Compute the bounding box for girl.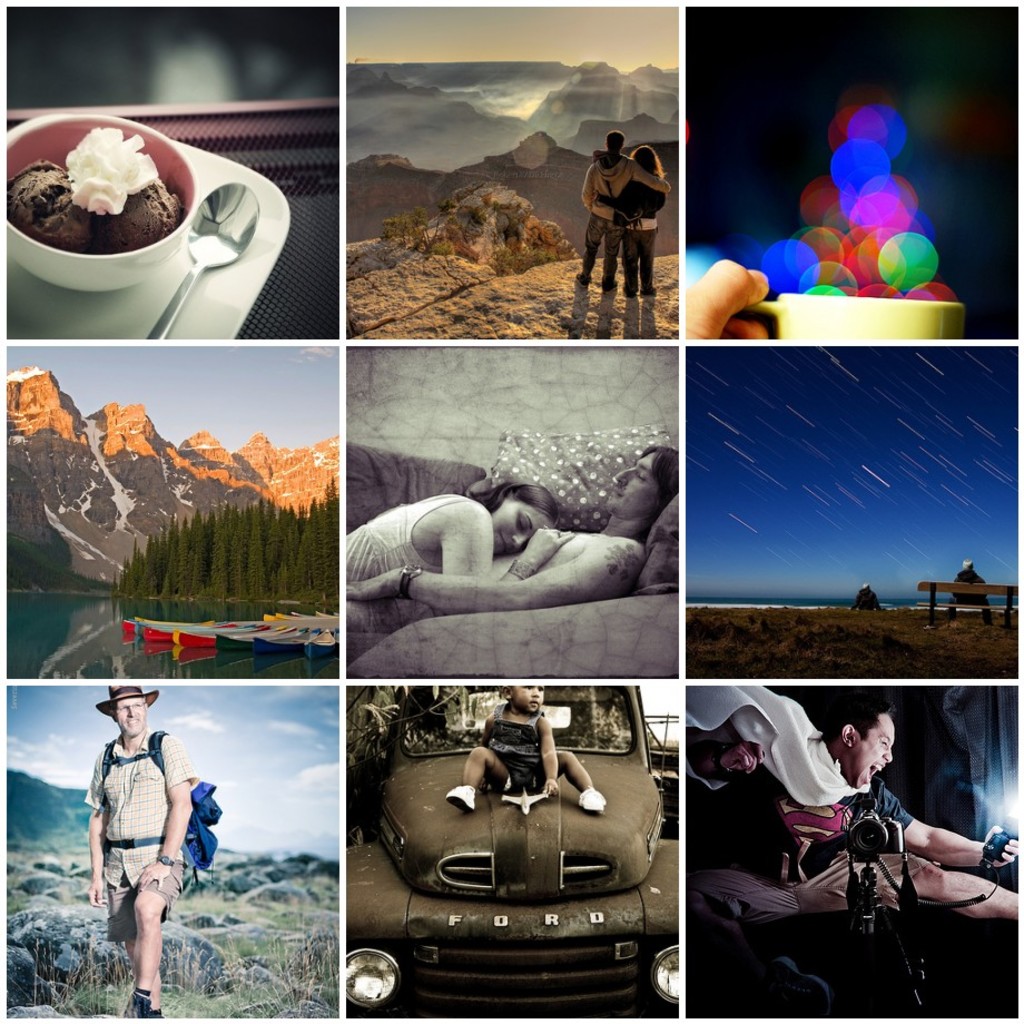
box=[443, 685, 612, 816].
